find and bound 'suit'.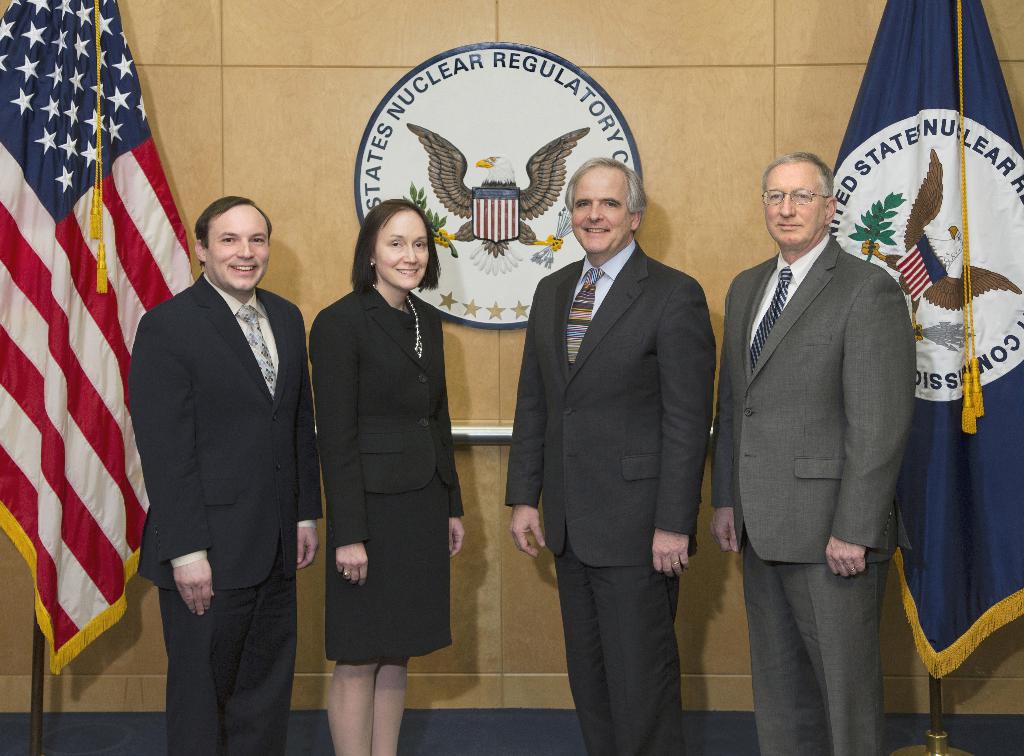
Bound: l=718, t=90, r=909, b=755.
